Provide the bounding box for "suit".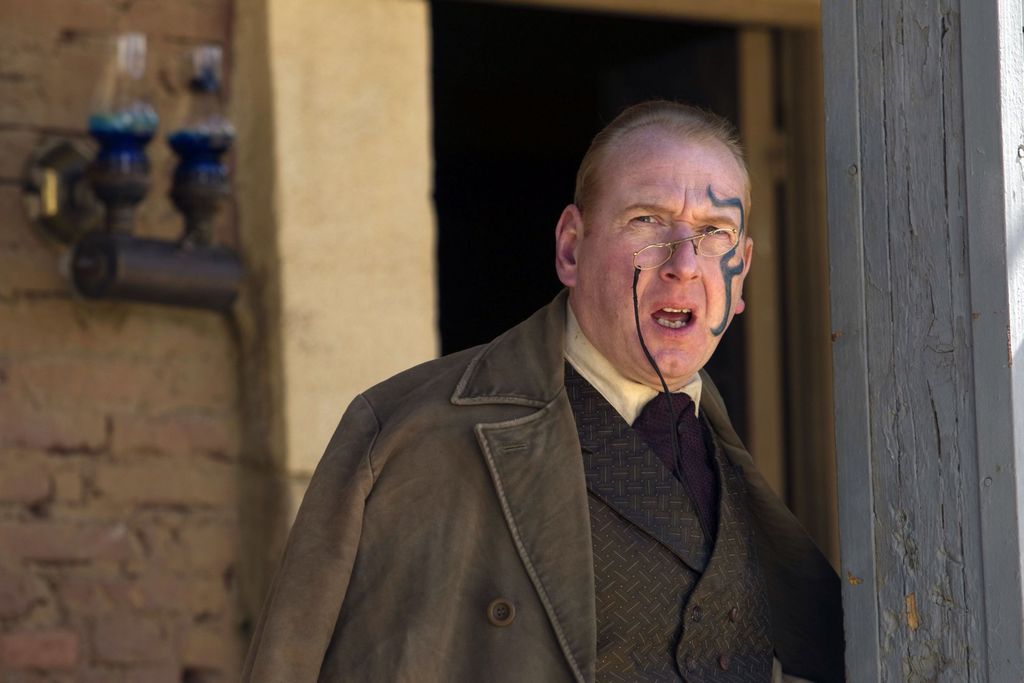
bbox=[230, 261, 847, 655].
